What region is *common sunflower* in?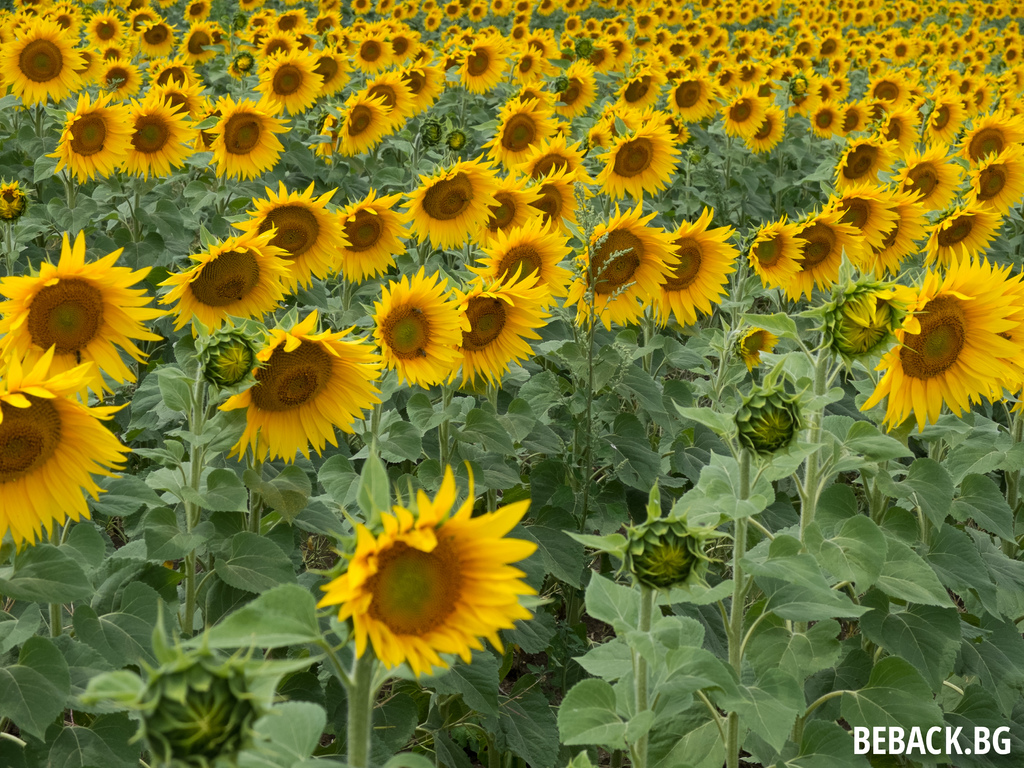
<region>256, 178, 342, 276</region>.
